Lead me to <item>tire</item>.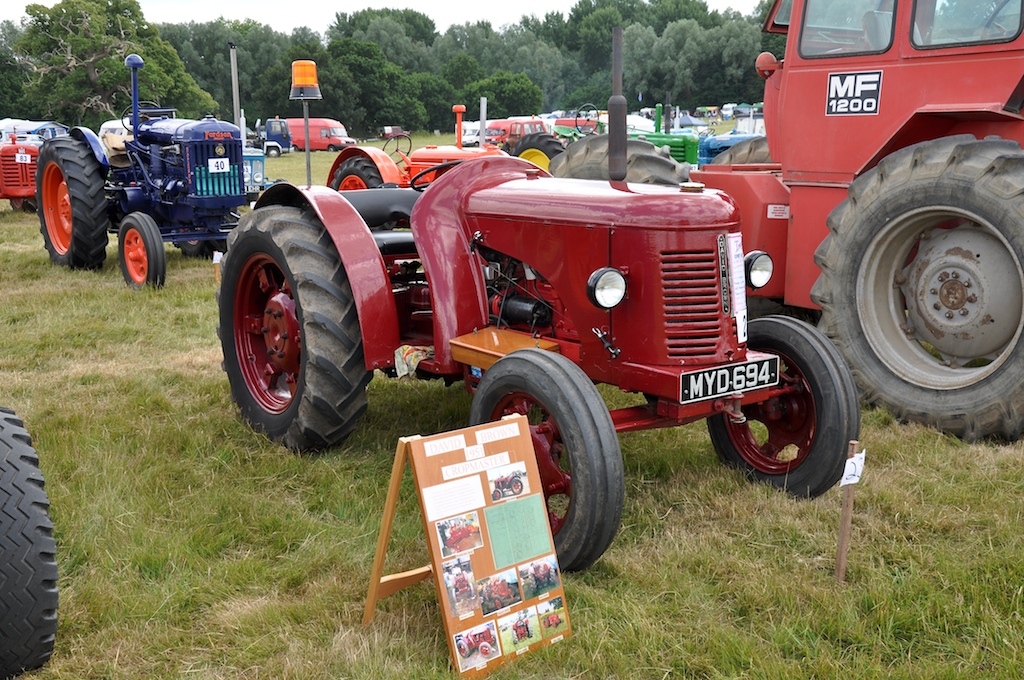
Lead to x1=511, y1=134, x2=569, y2=171.
